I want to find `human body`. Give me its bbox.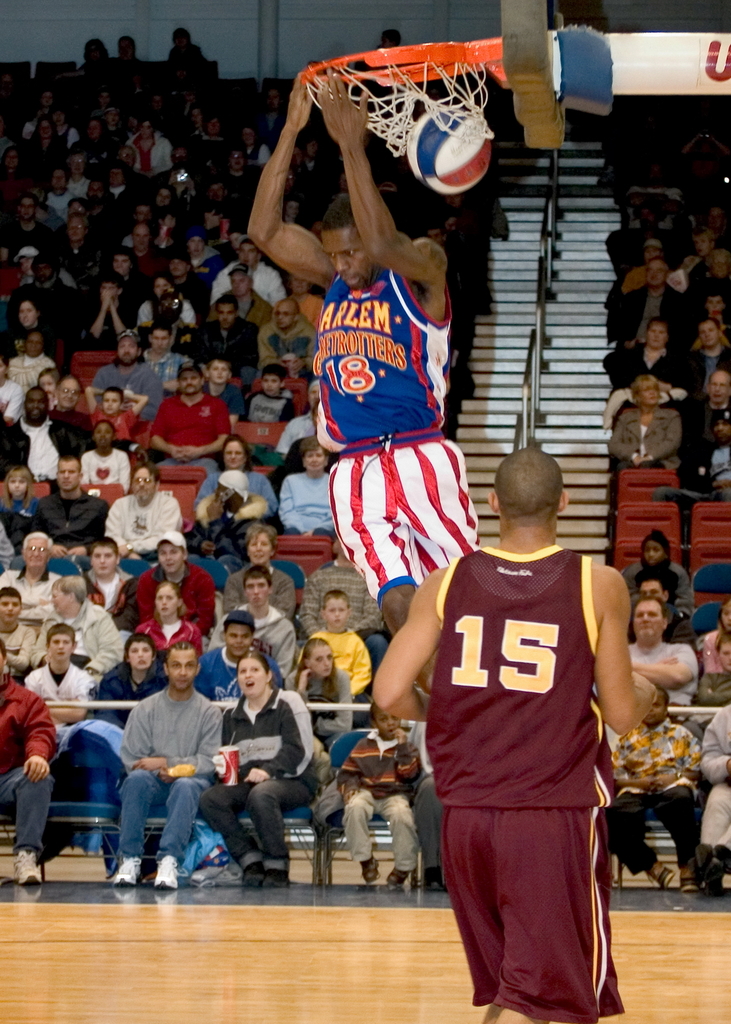
44:167:82:211.
